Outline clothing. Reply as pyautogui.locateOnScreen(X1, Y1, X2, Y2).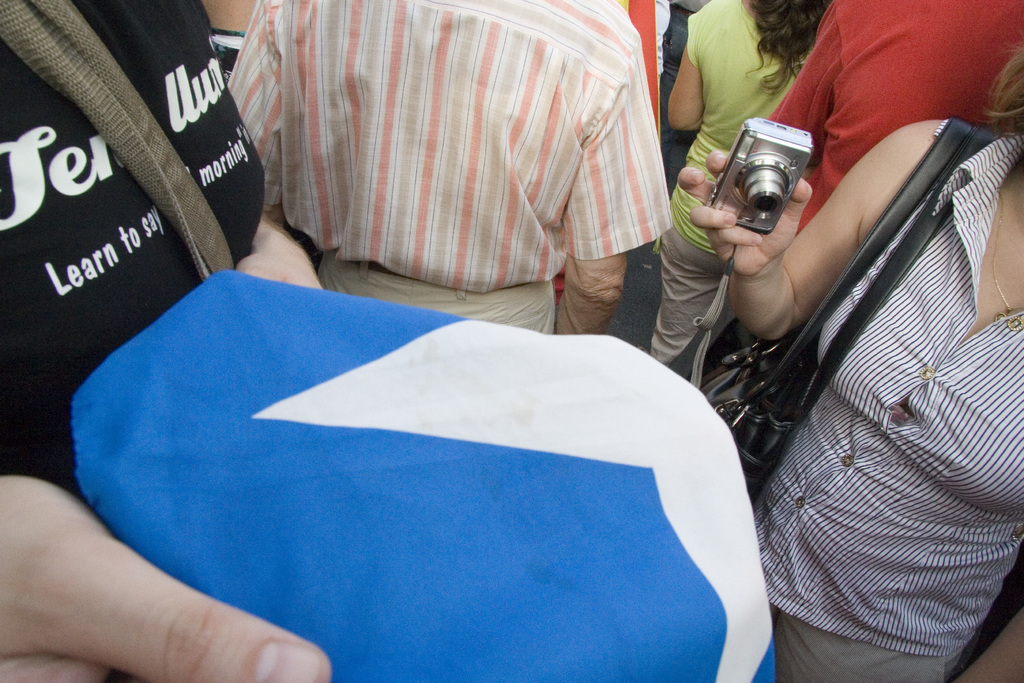
pyautogui.locateOnScreen(319, 255, 558, 352).
